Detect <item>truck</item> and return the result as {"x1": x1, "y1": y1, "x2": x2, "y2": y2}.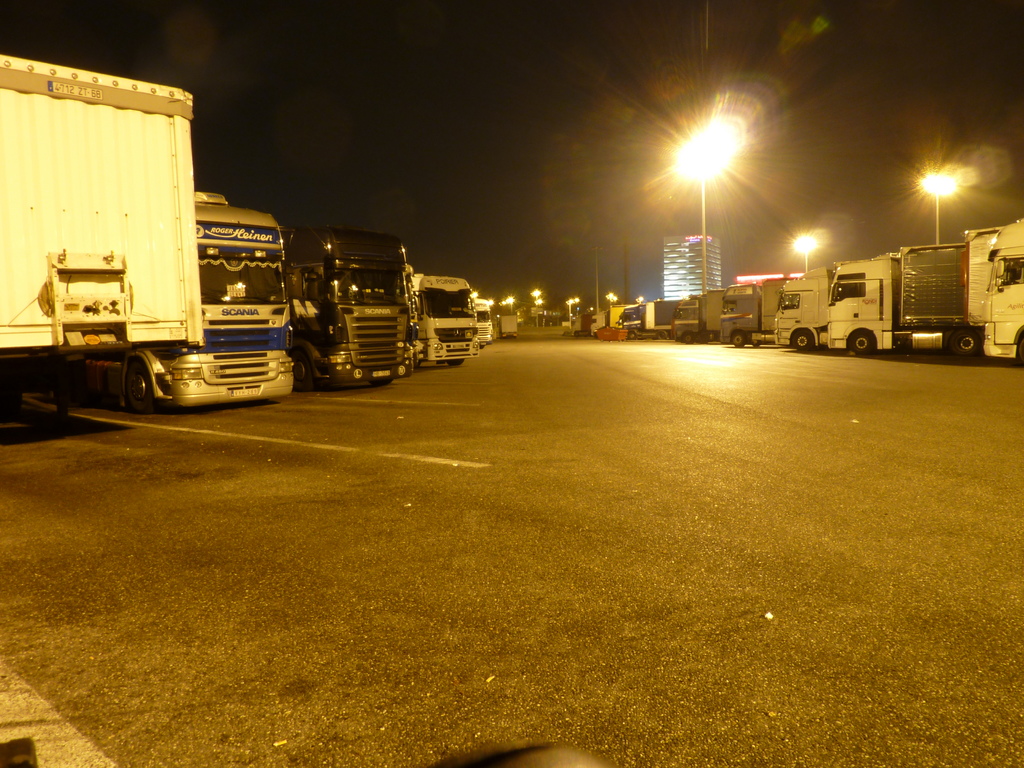
{"x1": 618, "y1": 298, "x2": 684, "y2": 342}.
